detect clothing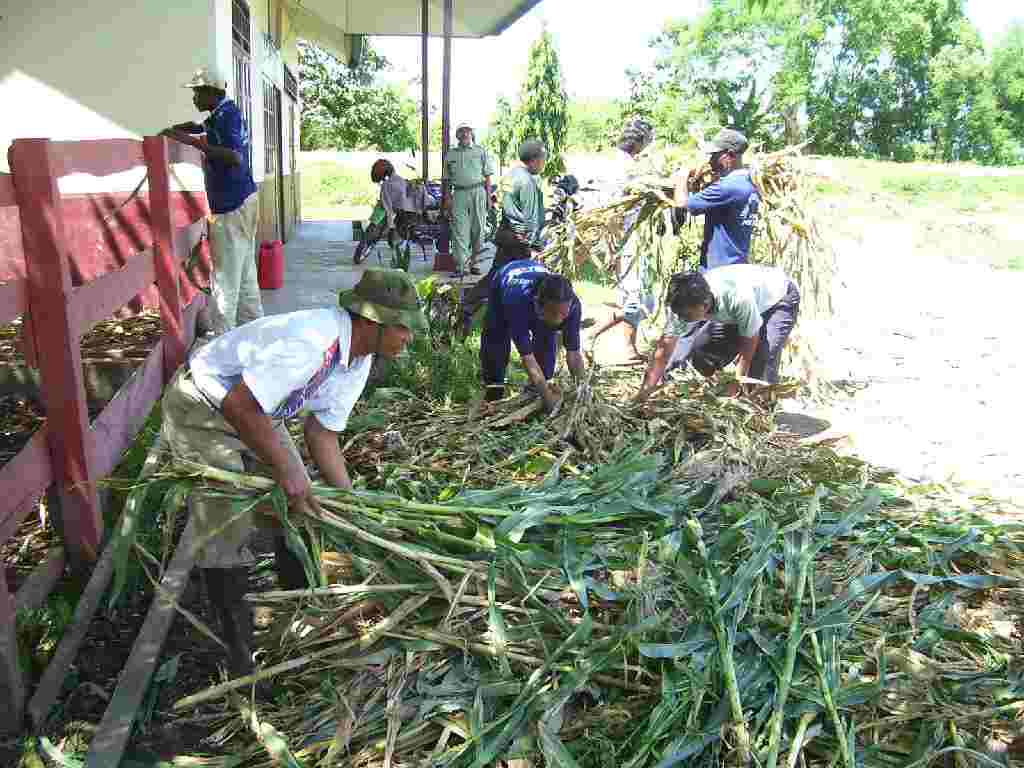
[198,92,272,339]
